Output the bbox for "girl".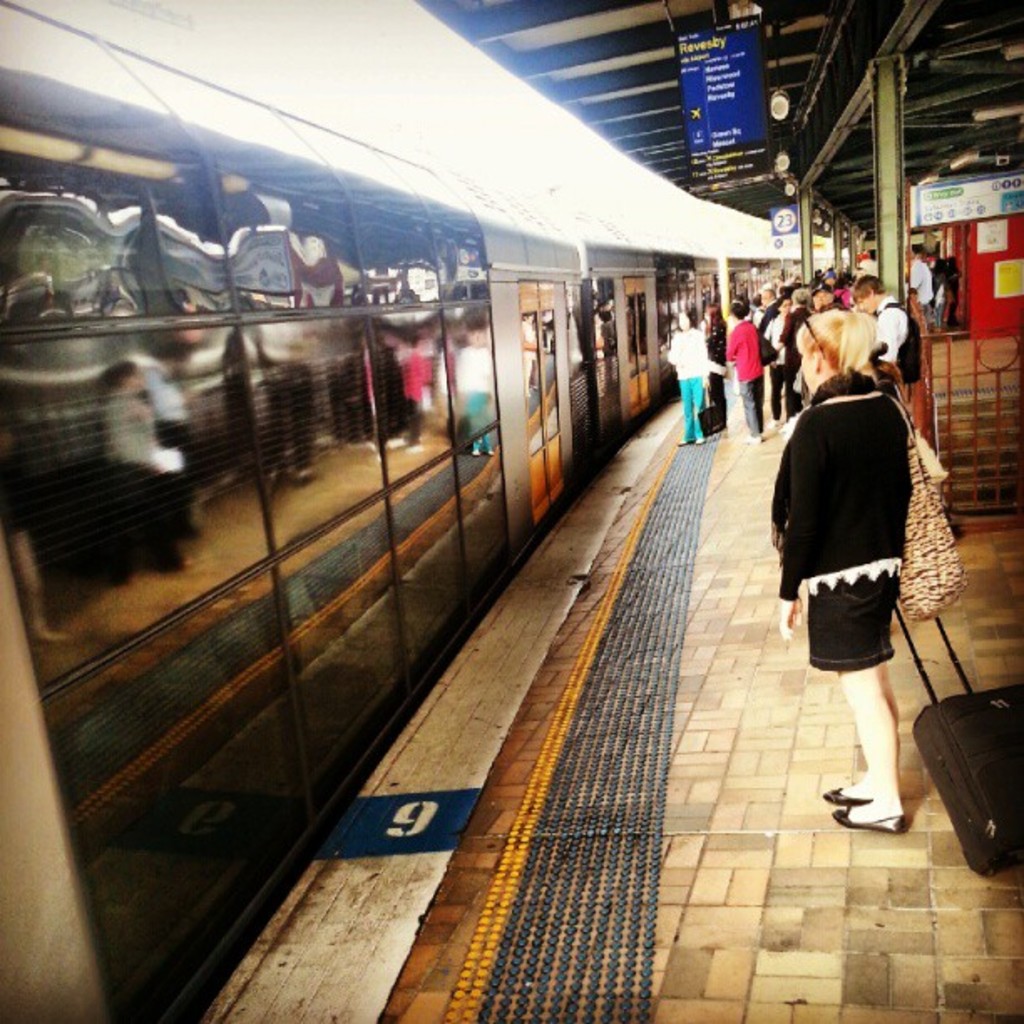
(776,313,912,832).
